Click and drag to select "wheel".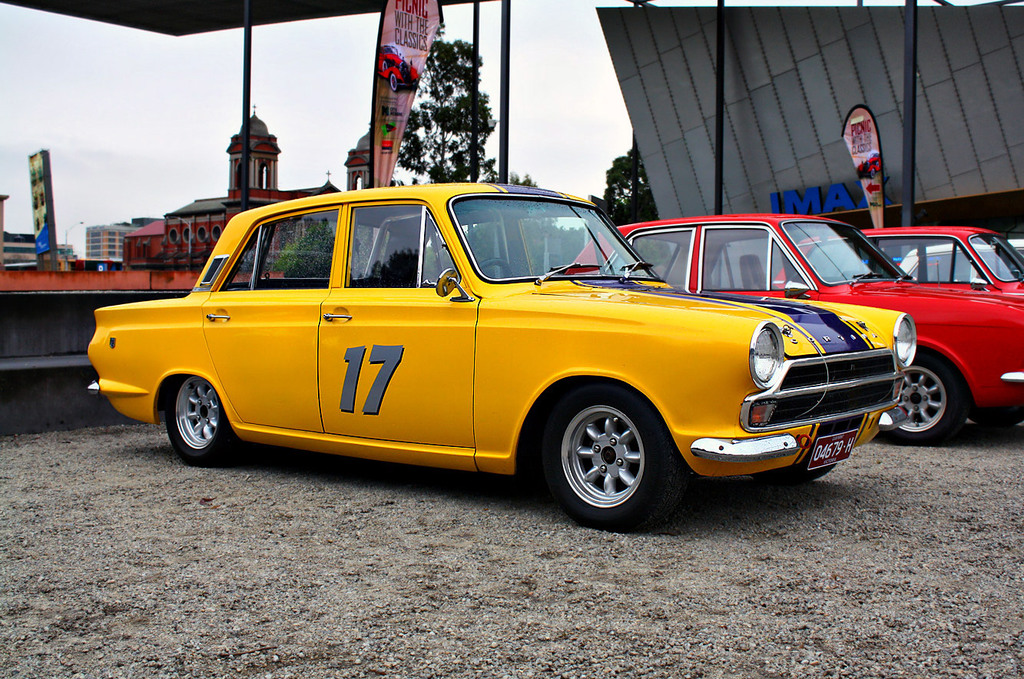
Selection: region(880, 352, 966, 444).
